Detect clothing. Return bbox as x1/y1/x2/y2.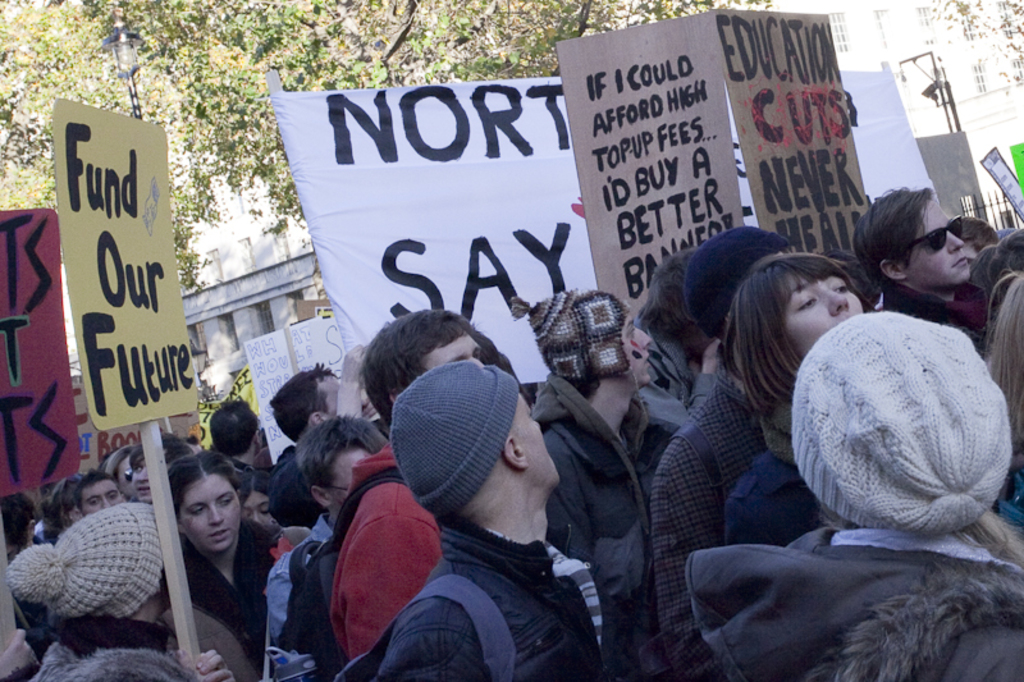
357/438/627/678.
